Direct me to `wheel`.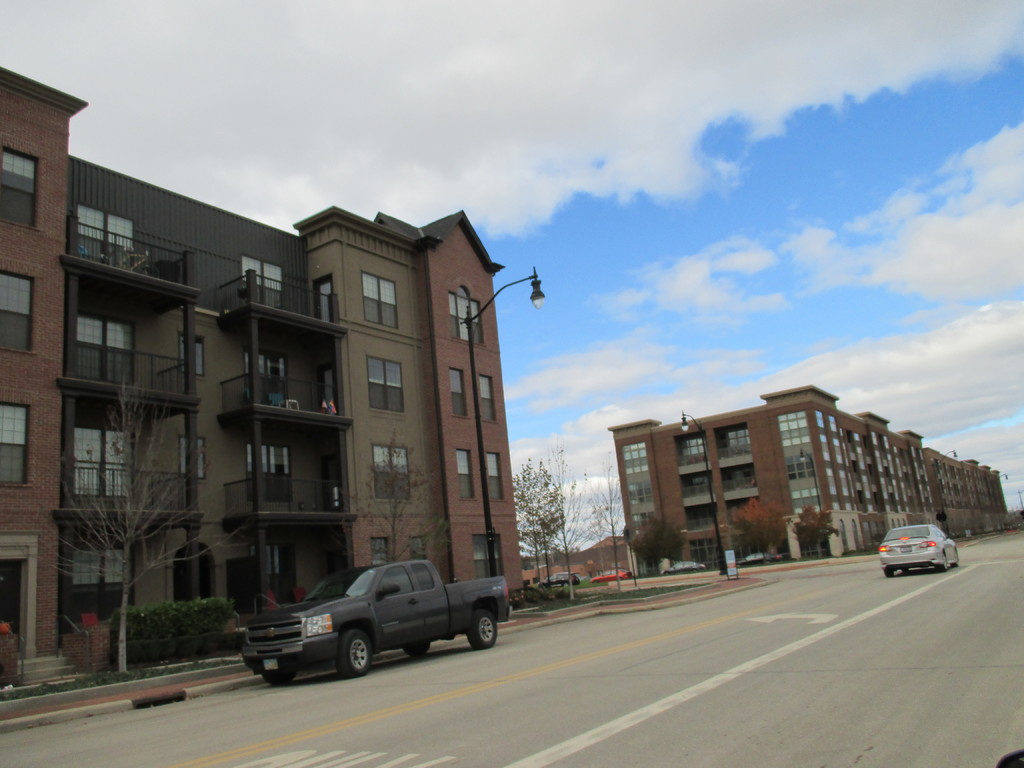
Direction: box(338, 637, 369, 682).
